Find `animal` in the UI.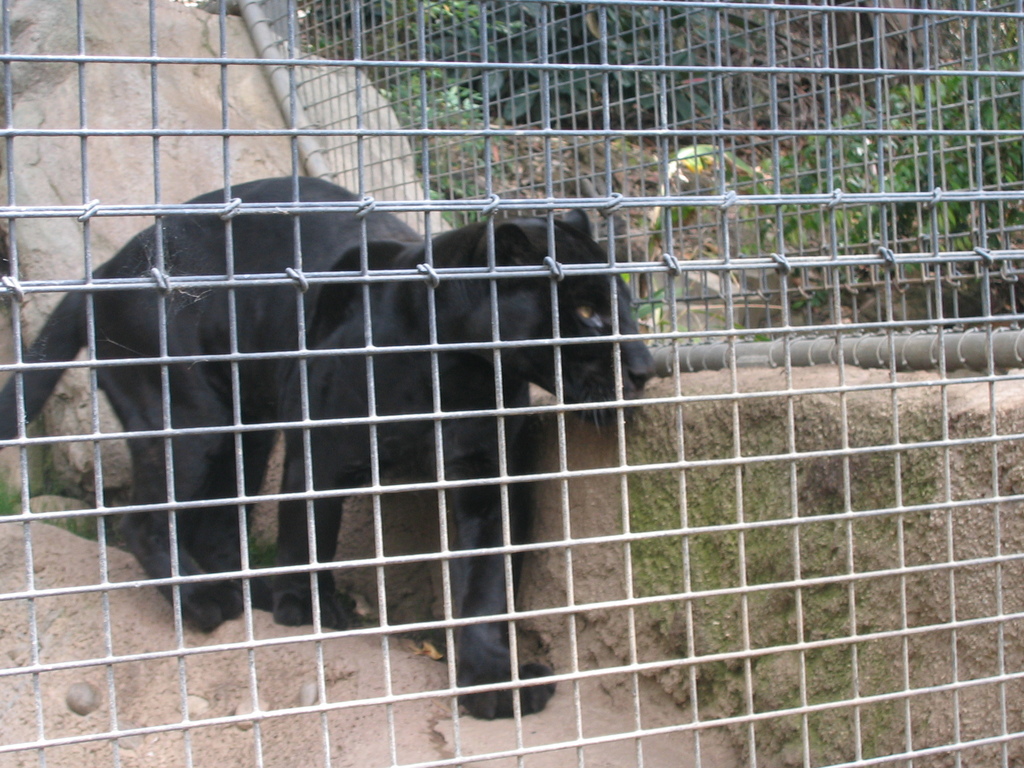
UI element at crop(0, 174, 660, 721).
